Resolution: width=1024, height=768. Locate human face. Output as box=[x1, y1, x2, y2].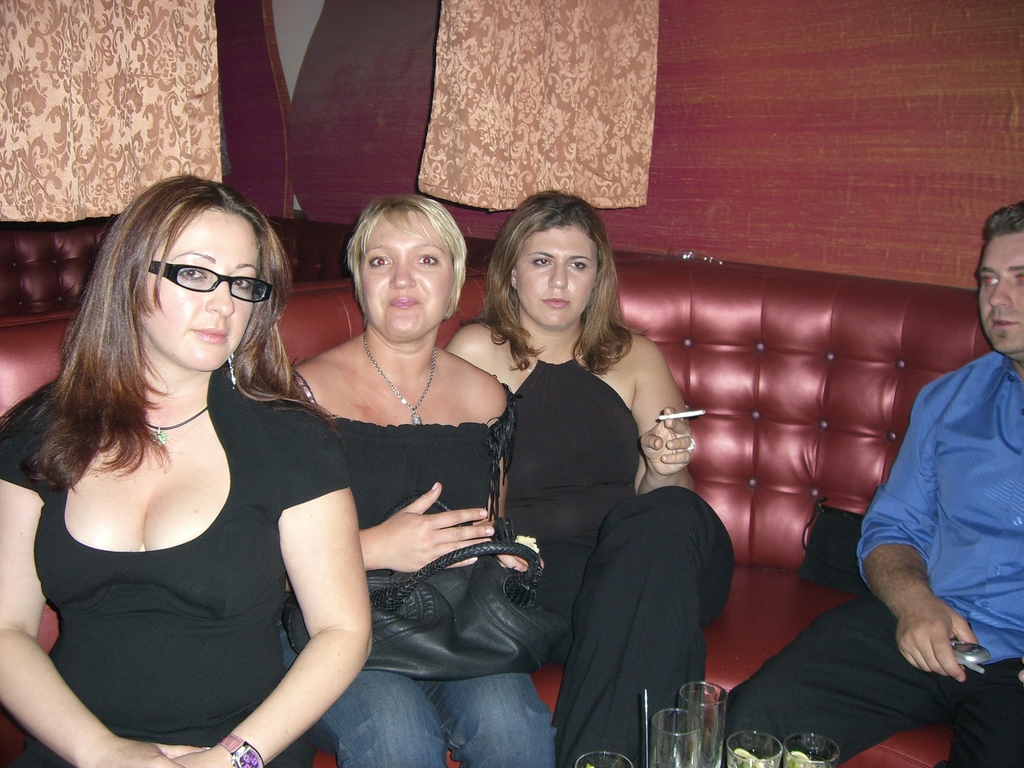
box=[979, 225, 1023, 352].
